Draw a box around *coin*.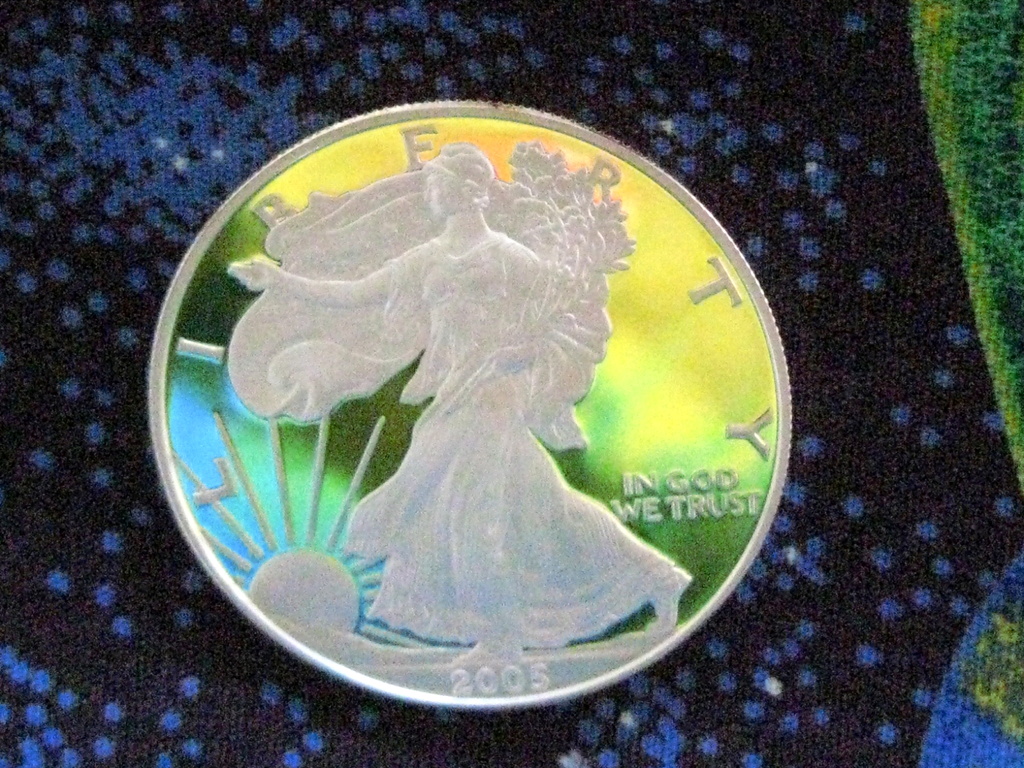
x1=152 y1=102 x2=791 y2=710.
